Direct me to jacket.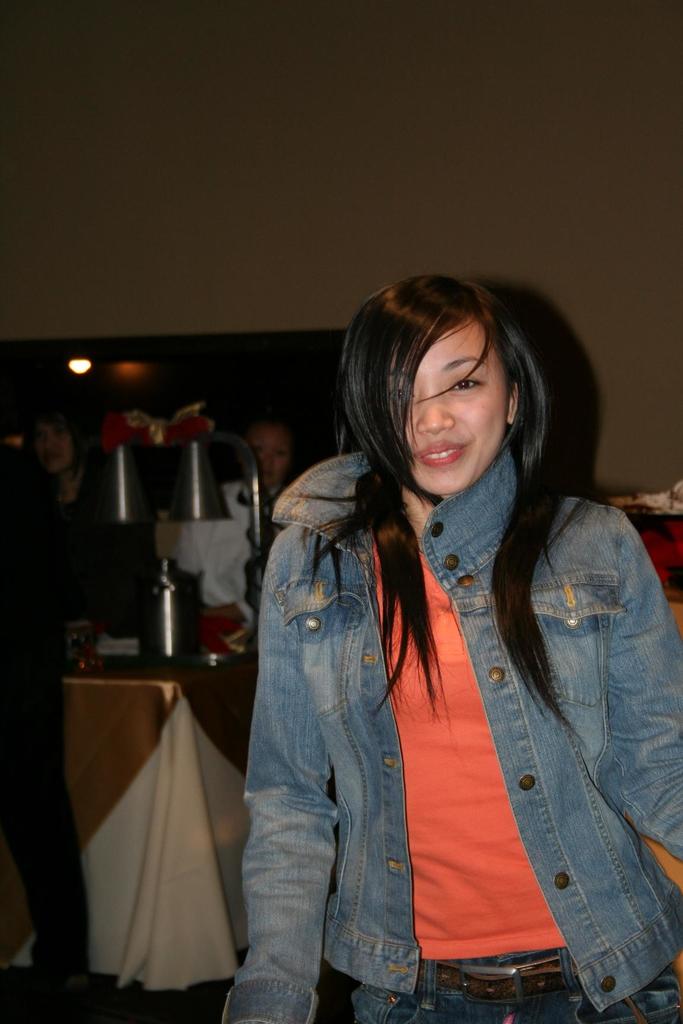
Direction: locate(218, 445, 682, 1023).
